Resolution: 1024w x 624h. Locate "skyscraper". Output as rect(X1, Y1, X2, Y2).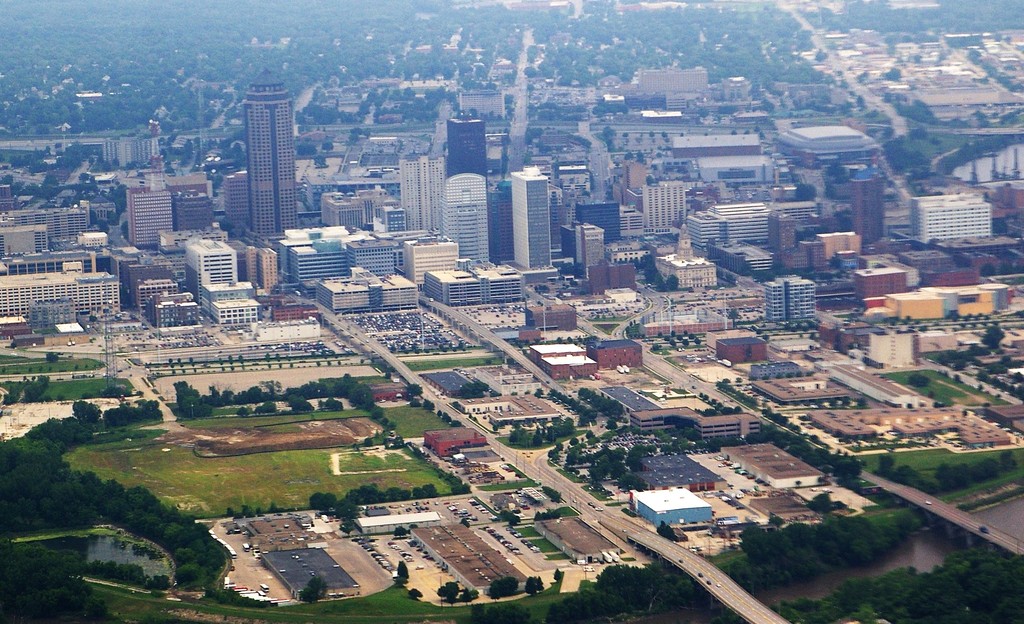
rect(509, 163, 556, 277).
